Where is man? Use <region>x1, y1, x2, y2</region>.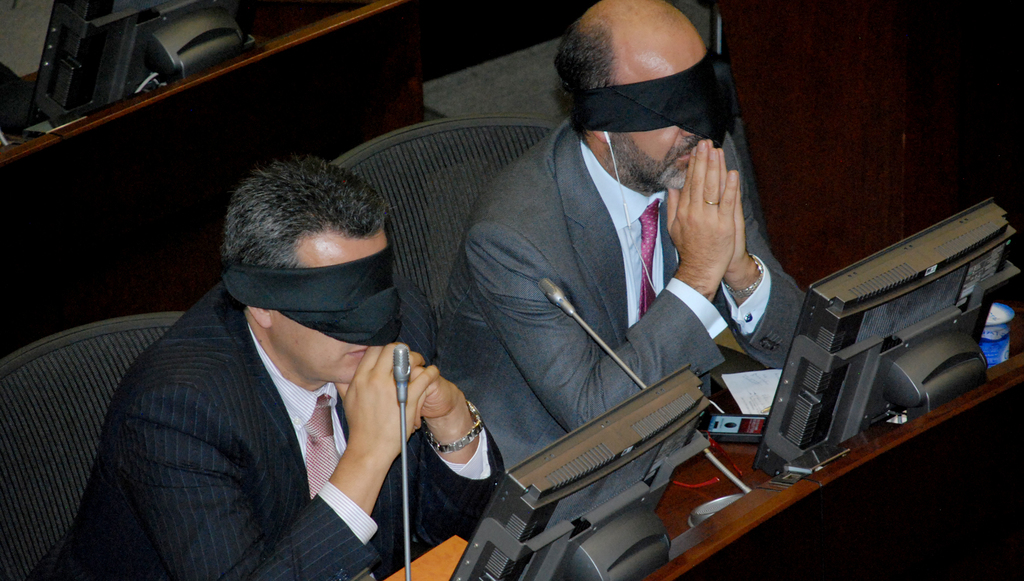
<region>45, 119, 510, 580</region>.
